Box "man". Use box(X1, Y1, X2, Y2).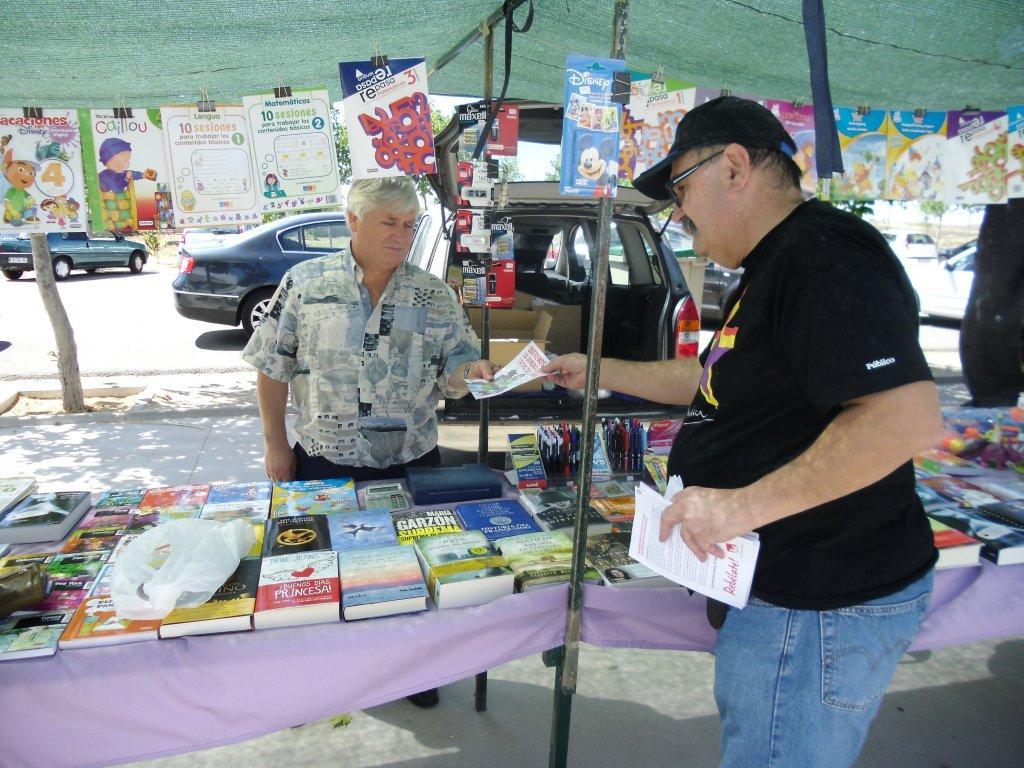
box(242, 177, 503, 712).
